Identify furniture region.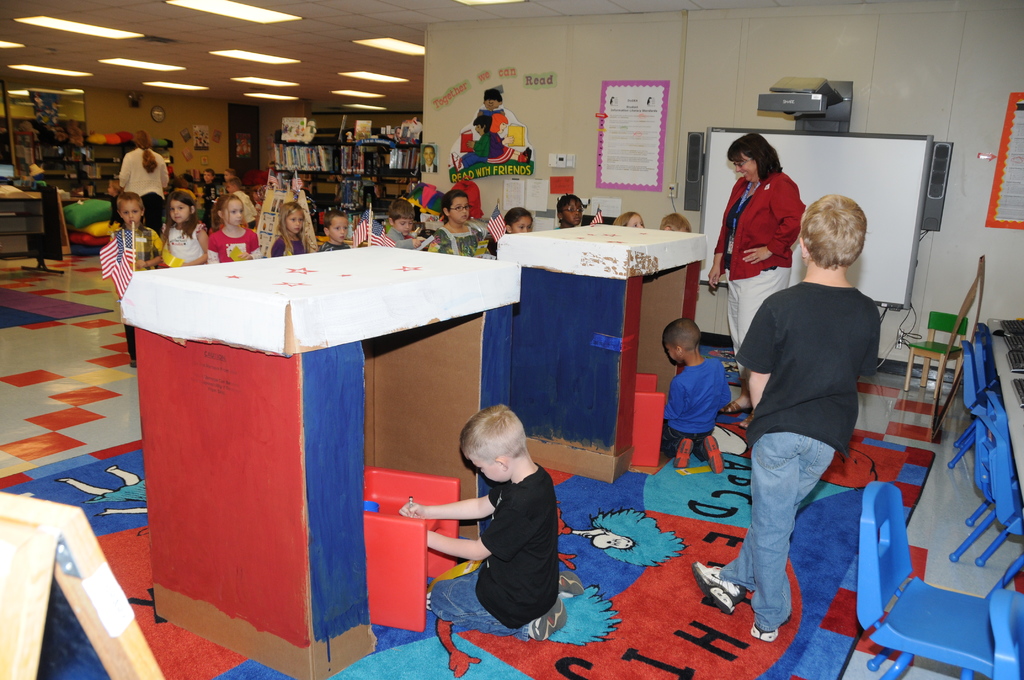
Region: bbox(902, 311, 970, 398).
